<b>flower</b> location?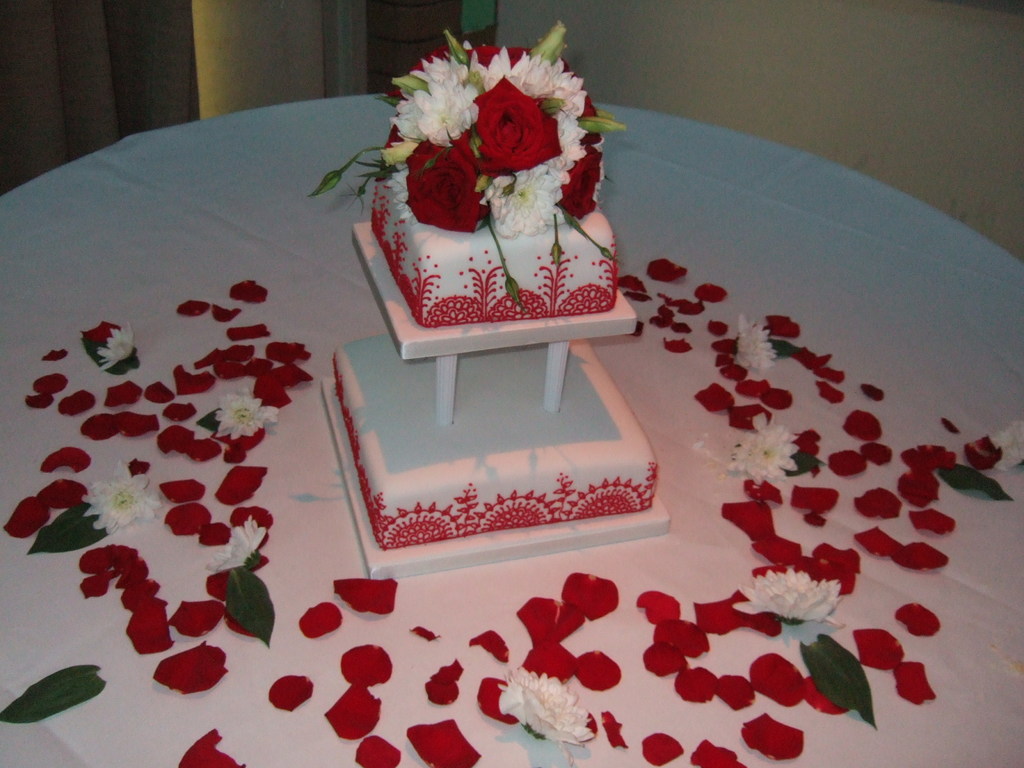
bbox=(205, 515, 260, 574)
